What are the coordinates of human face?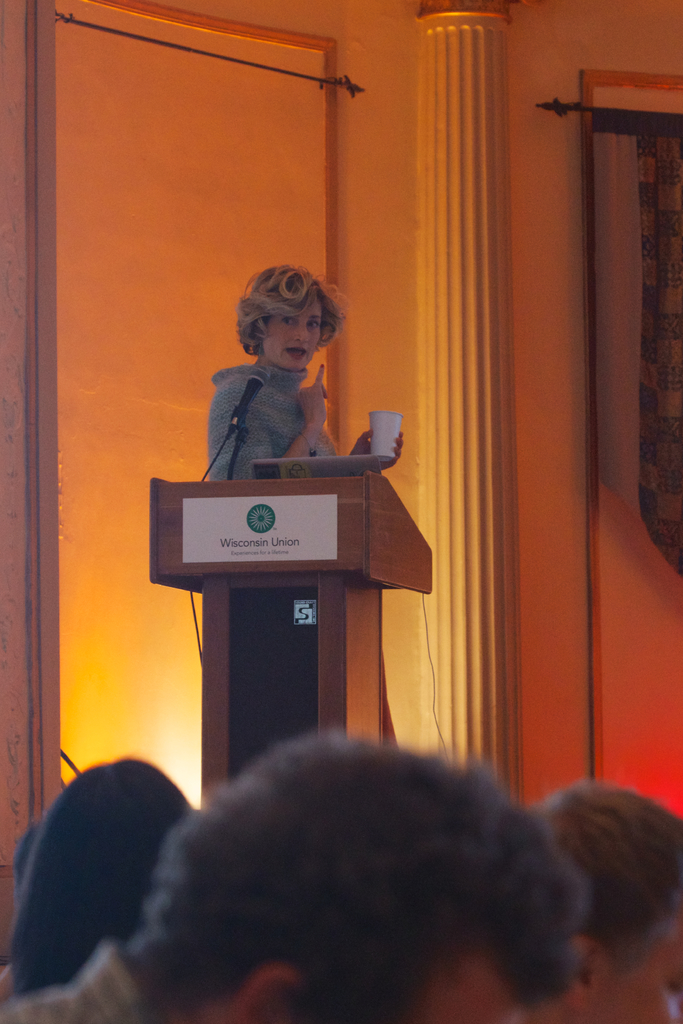
266:296:320:368.
